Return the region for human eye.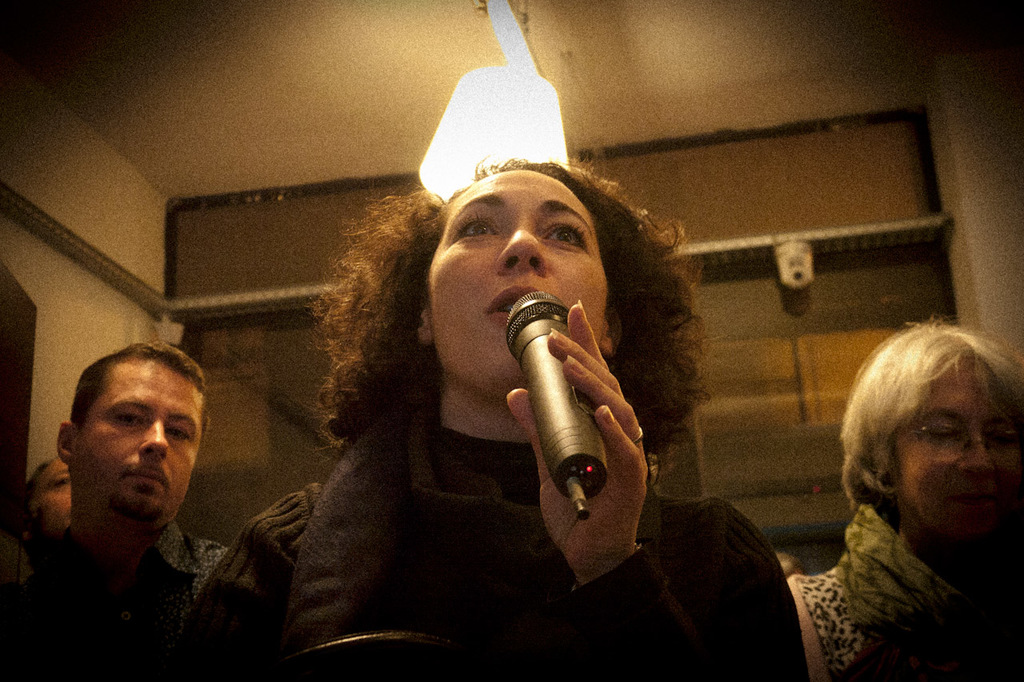
{"left": 163, "top": 425, "right": 194, "bottom": 446}.
